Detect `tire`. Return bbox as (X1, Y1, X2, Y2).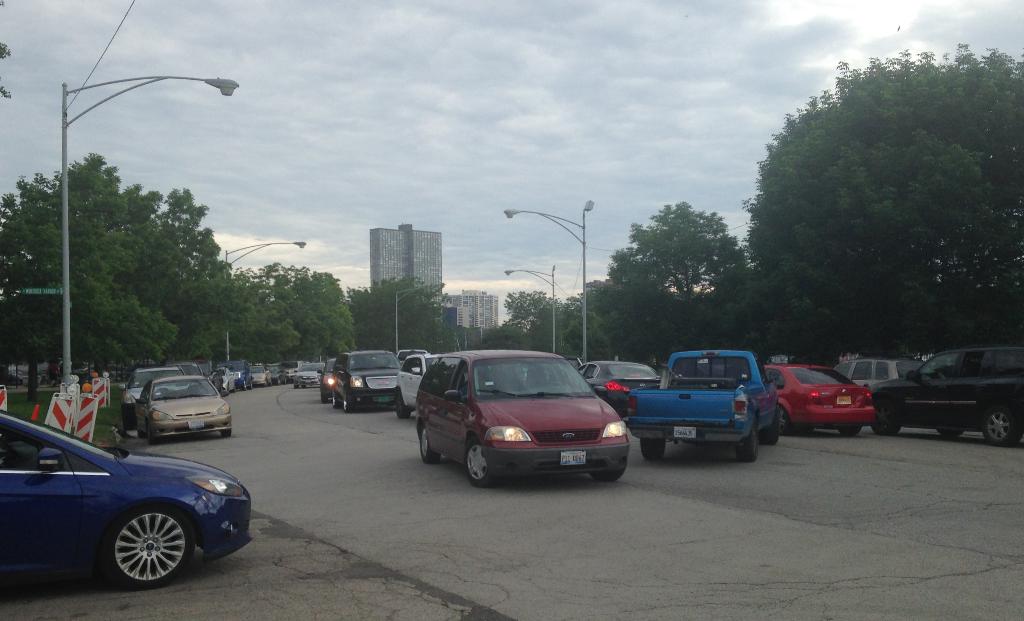
(331, 389, 336, 407).
